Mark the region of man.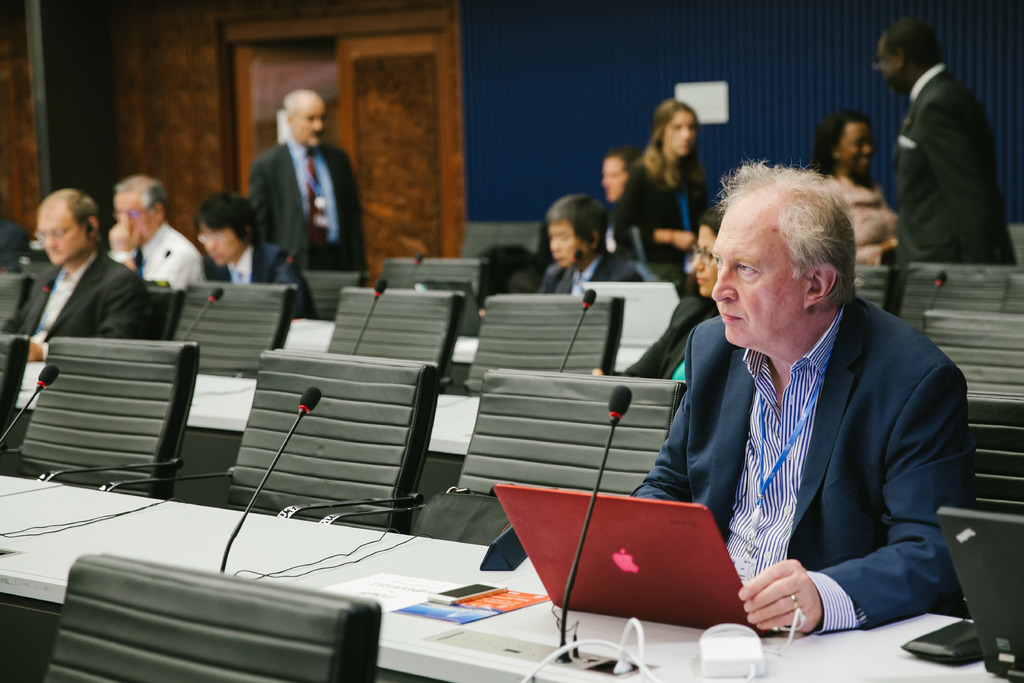
Region: (194,188,322,323).
